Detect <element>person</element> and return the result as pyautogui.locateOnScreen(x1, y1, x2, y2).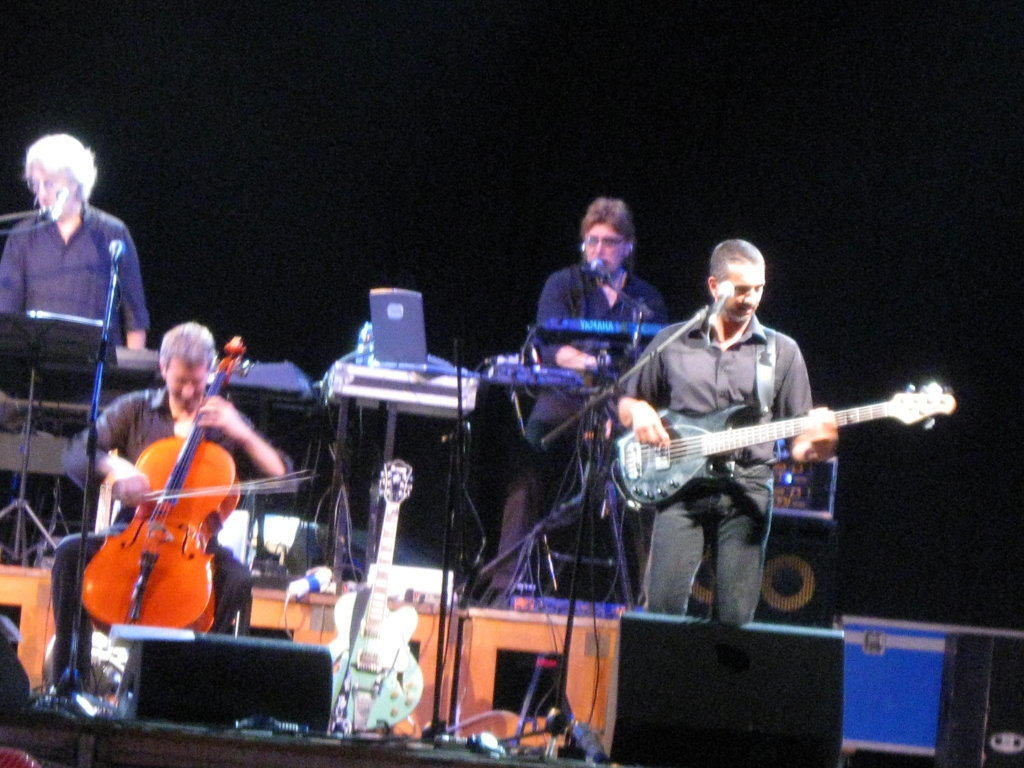
pyautogui.locateOnScreen(41, 323, 299, 717).
